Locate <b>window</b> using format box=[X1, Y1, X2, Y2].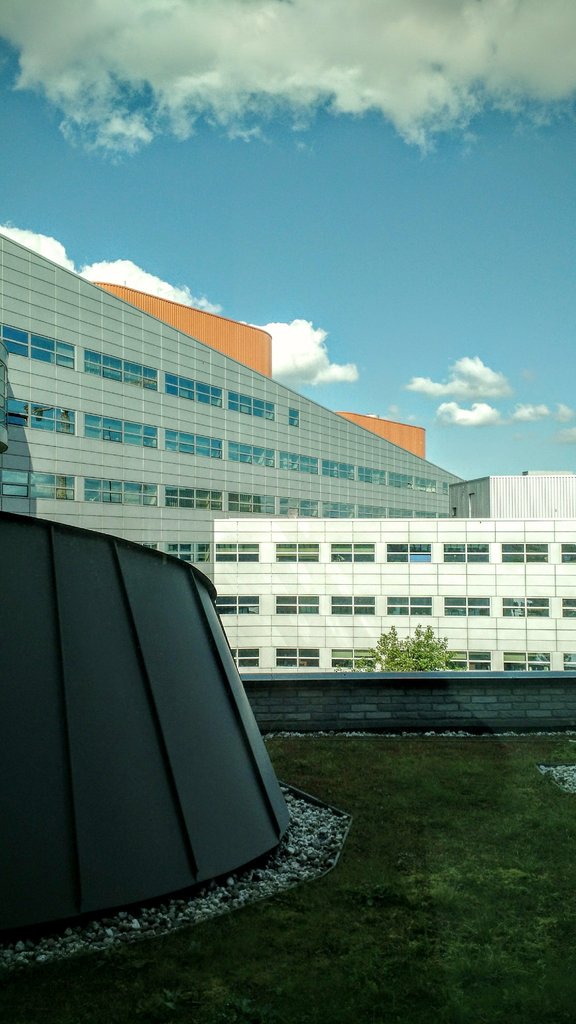
box=[340, 466, 382, 483].
